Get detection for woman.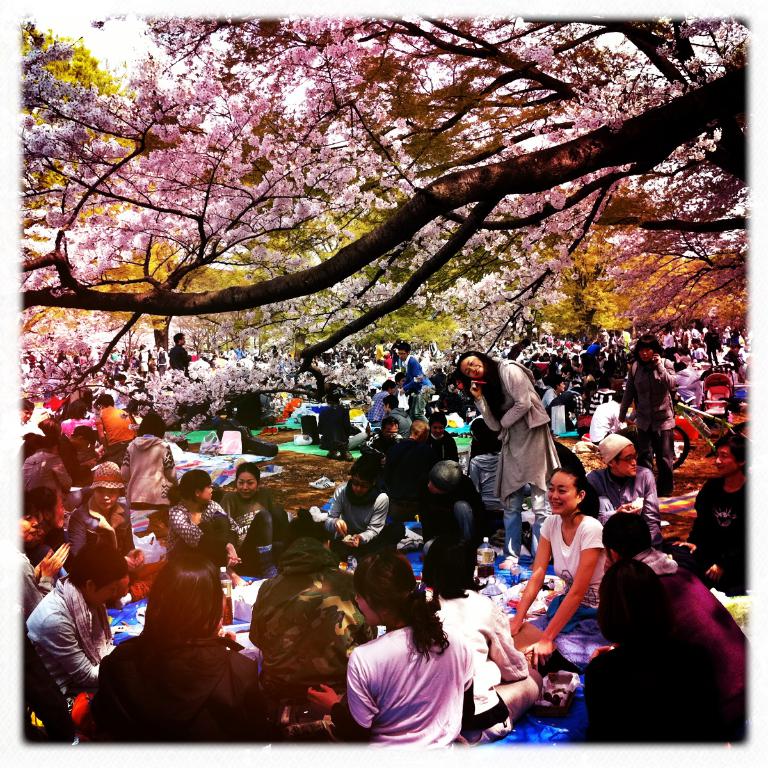
Detection: bbox(504, 467, 609, 675).
